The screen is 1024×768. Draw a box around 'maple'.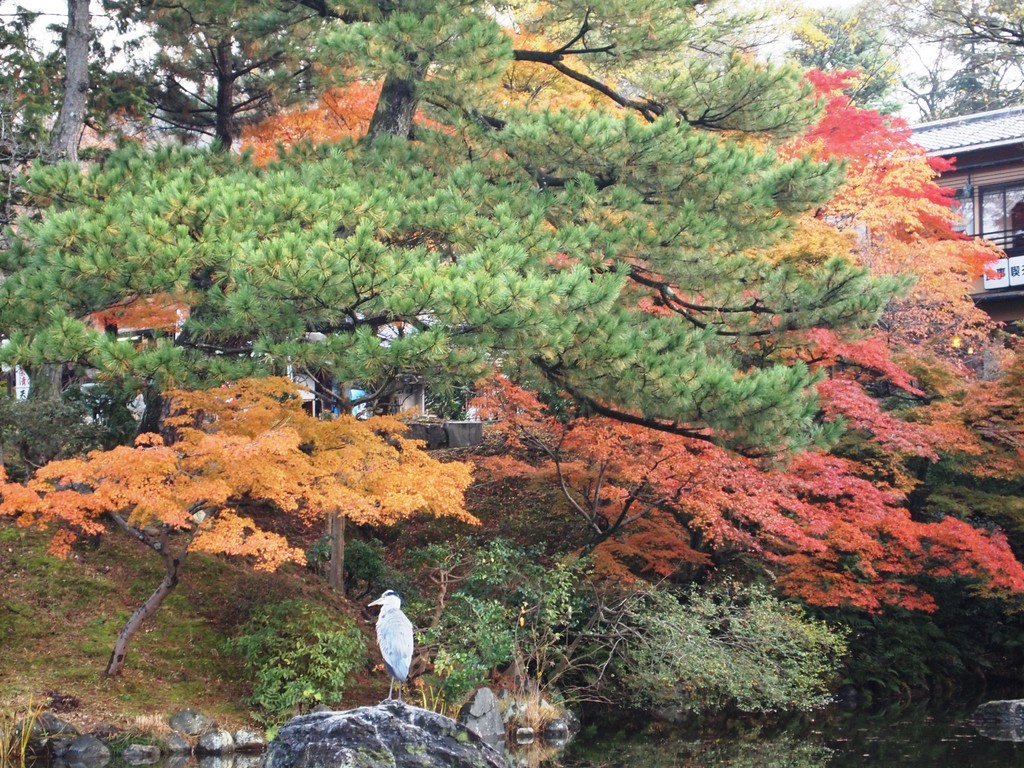
[left=246, top=70, right=509, bottom=179].
